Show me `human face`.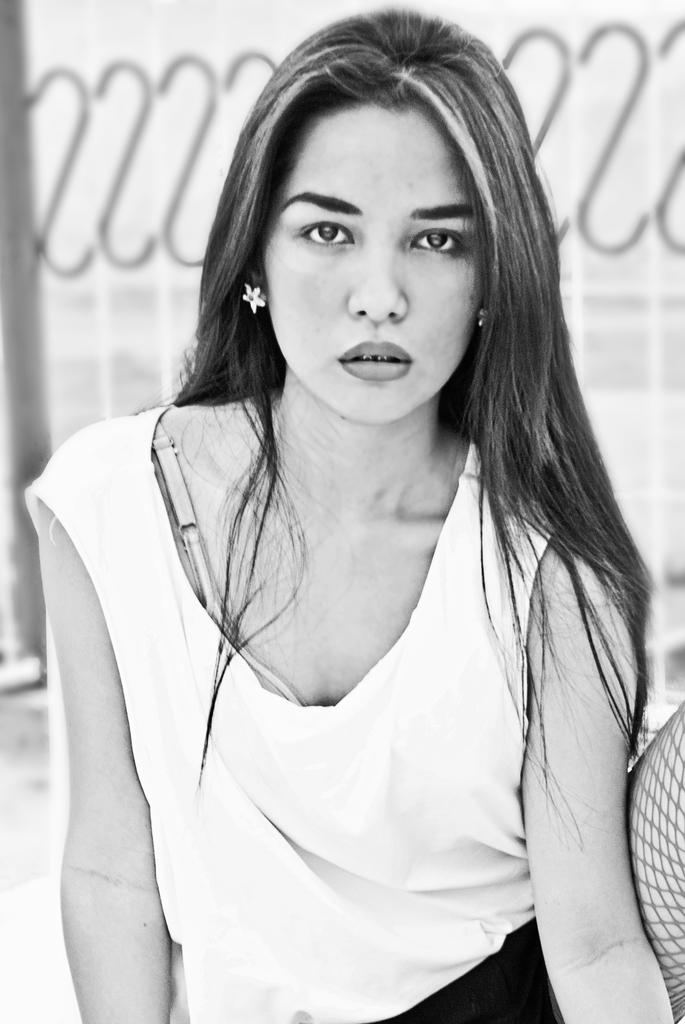
`human face` is here: <bbox>262, 108, 487, 422</bbox>.
